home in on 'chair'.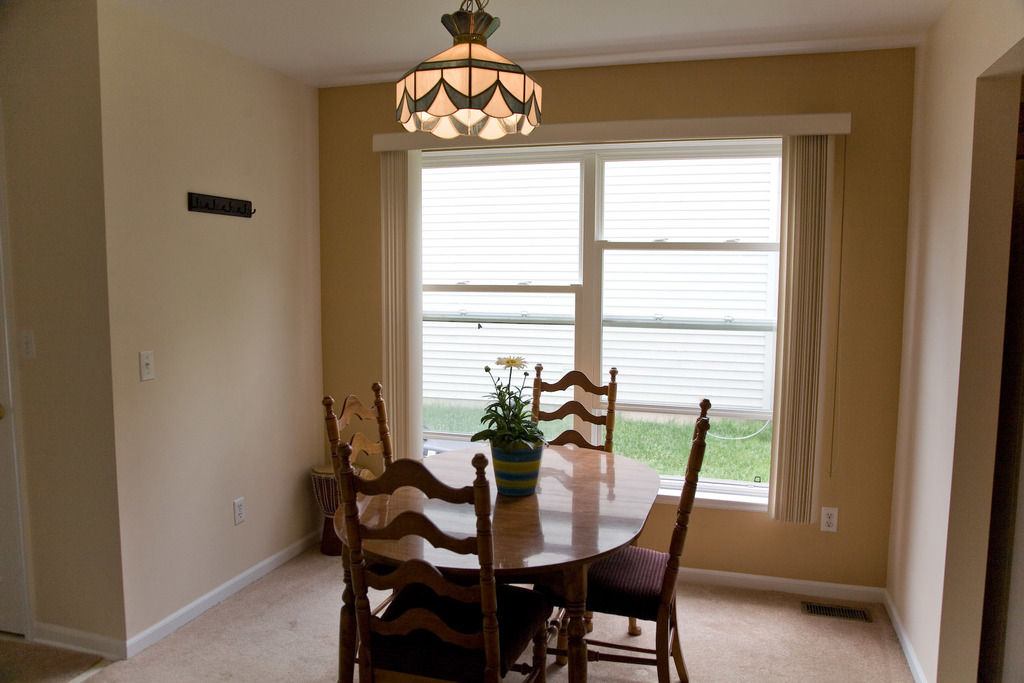
Homed in at bbox(323, 420, 511, 678).
